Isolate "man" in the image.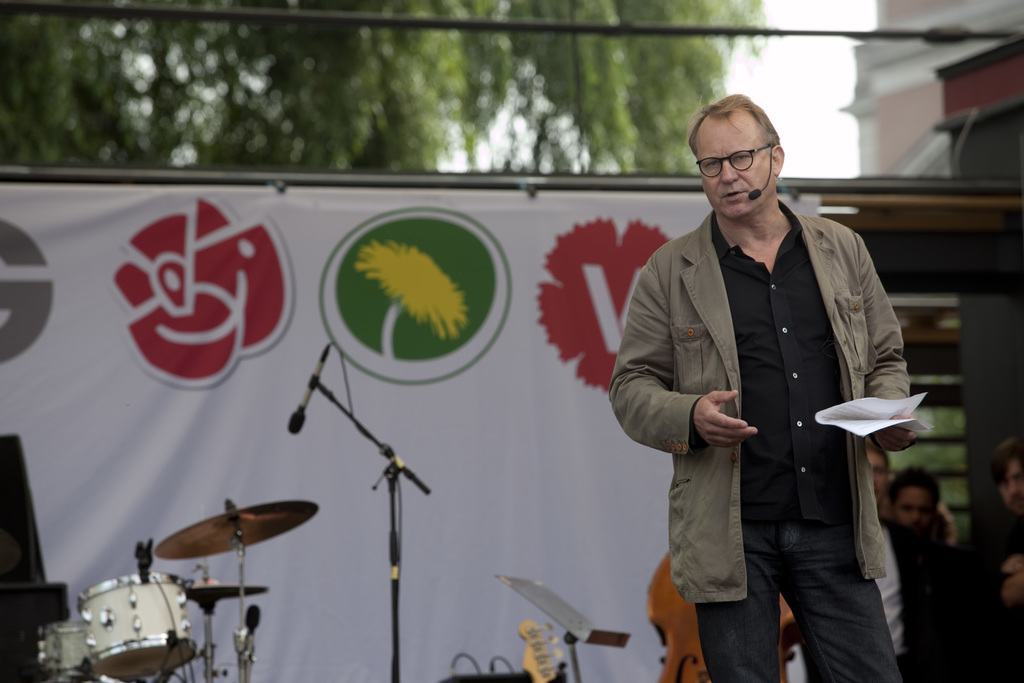
Isolated region: bbox(616, 85, 927, 673).
